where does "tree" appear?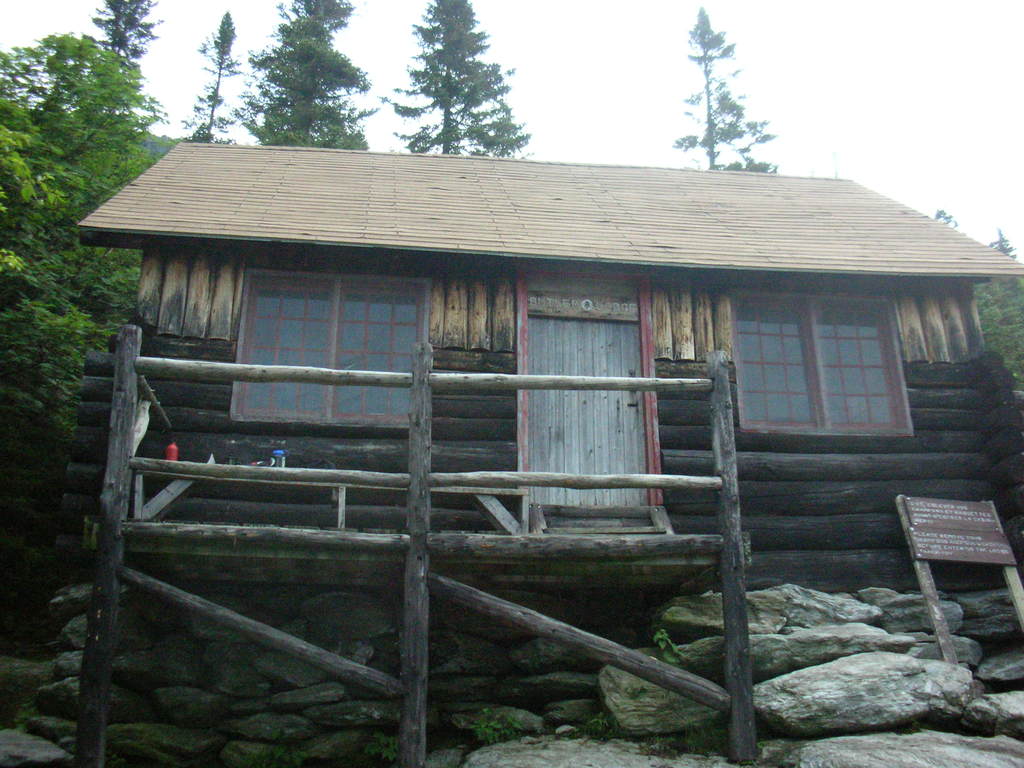
Appears at bbox(83, 0, 166, 81).
